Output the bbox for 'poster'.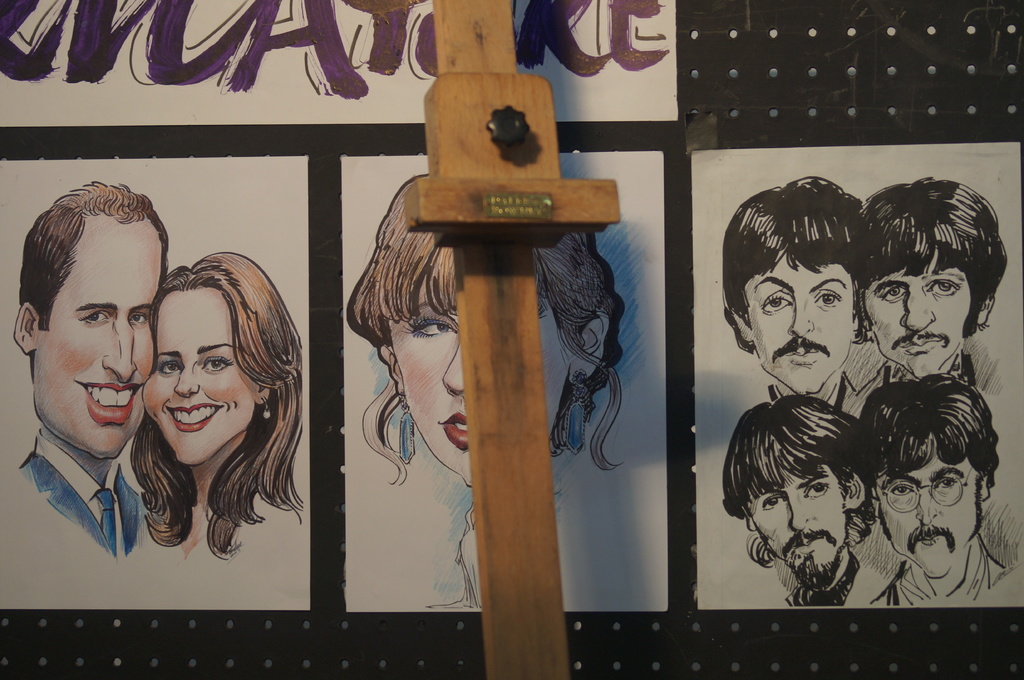
box(4, 0, 687, 129).
